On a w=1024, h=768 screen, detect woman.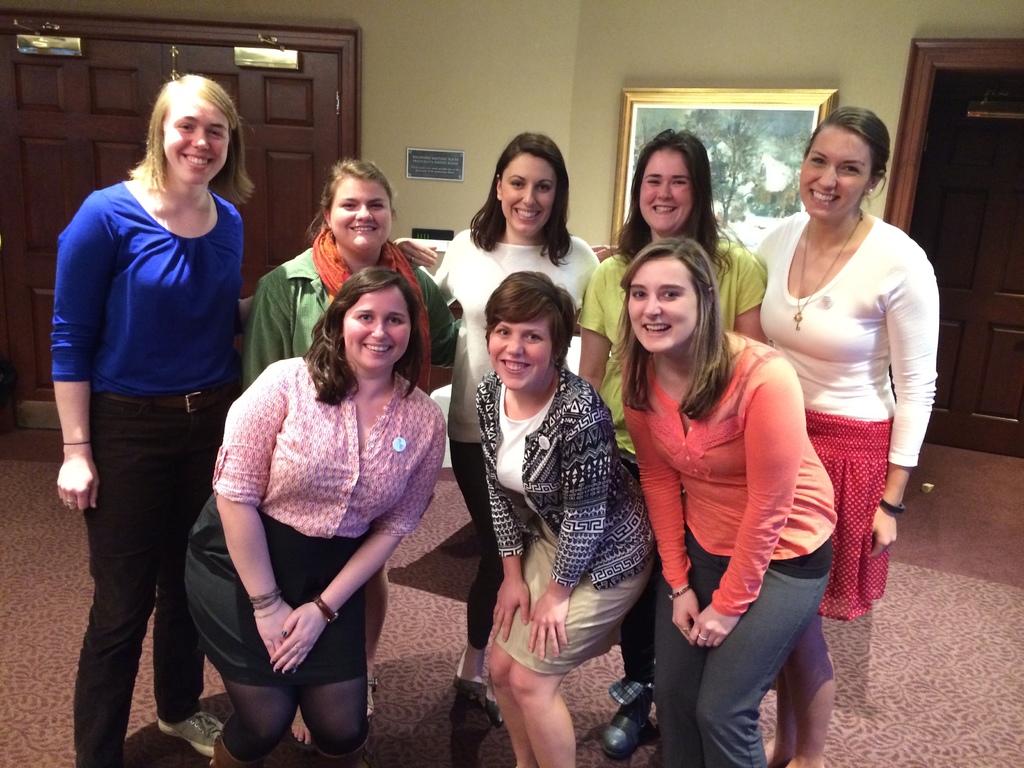
crop(52, 67, 281, 767).
